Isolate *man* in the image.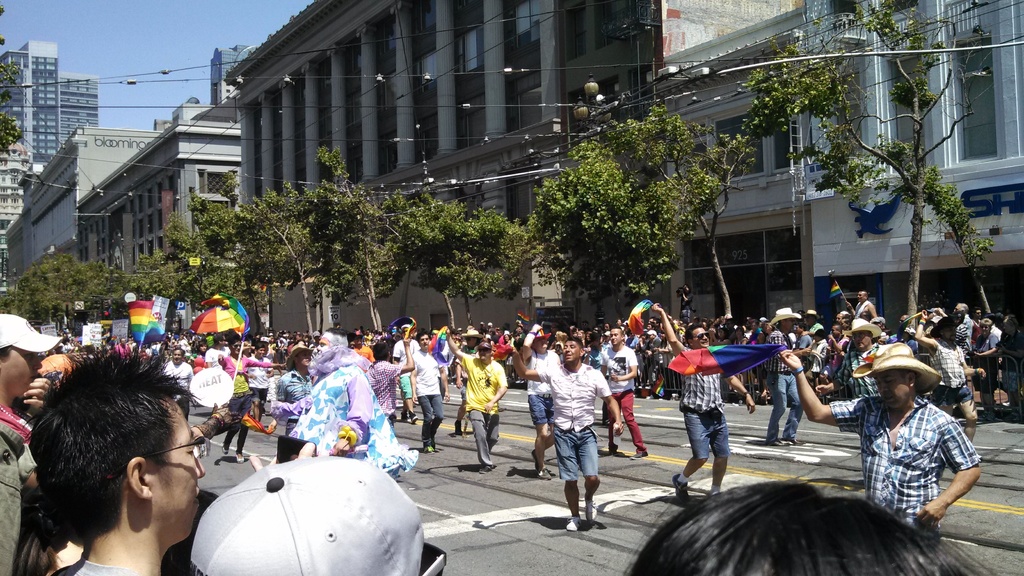
Isolated region: bbox=(442, 327, 508, 469).
